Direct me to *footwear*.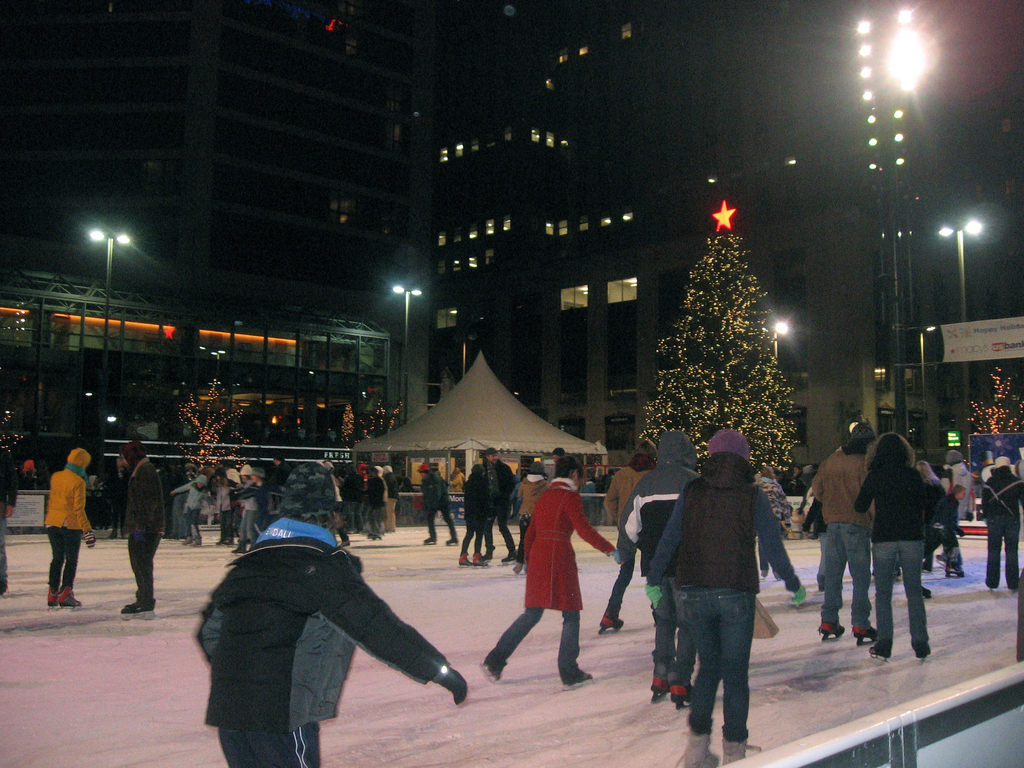
Direction: 513, 559, 518, 572.
